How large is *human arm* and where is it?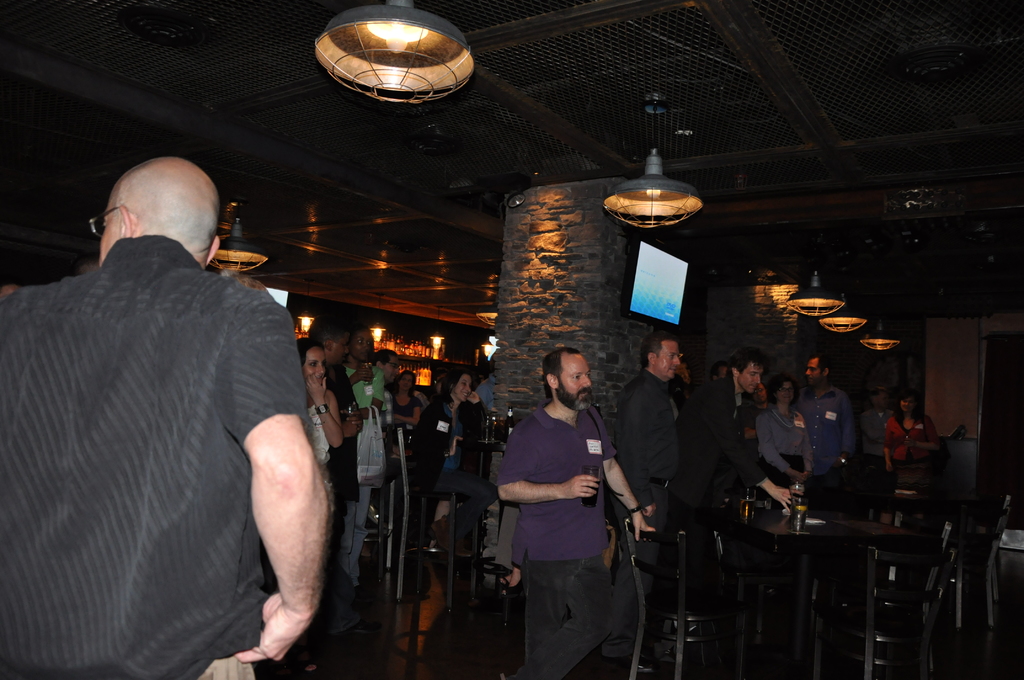
Bounding box: (left=424, top=401, right=467, bottom=470).
